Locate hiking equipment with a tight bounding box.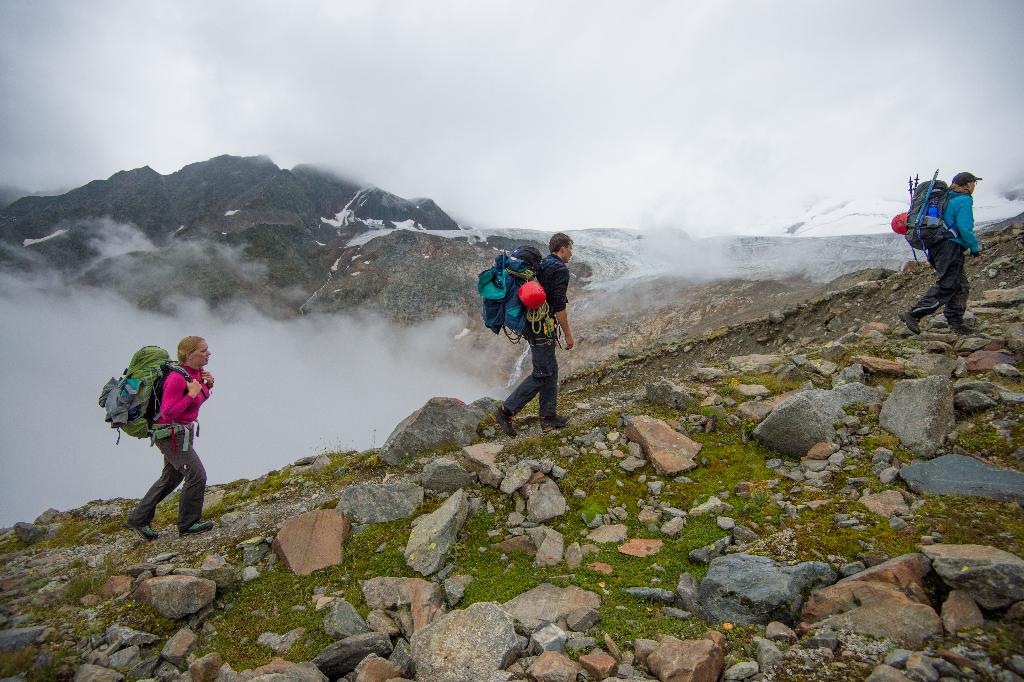
Rect(915, 167, 940, 227).
